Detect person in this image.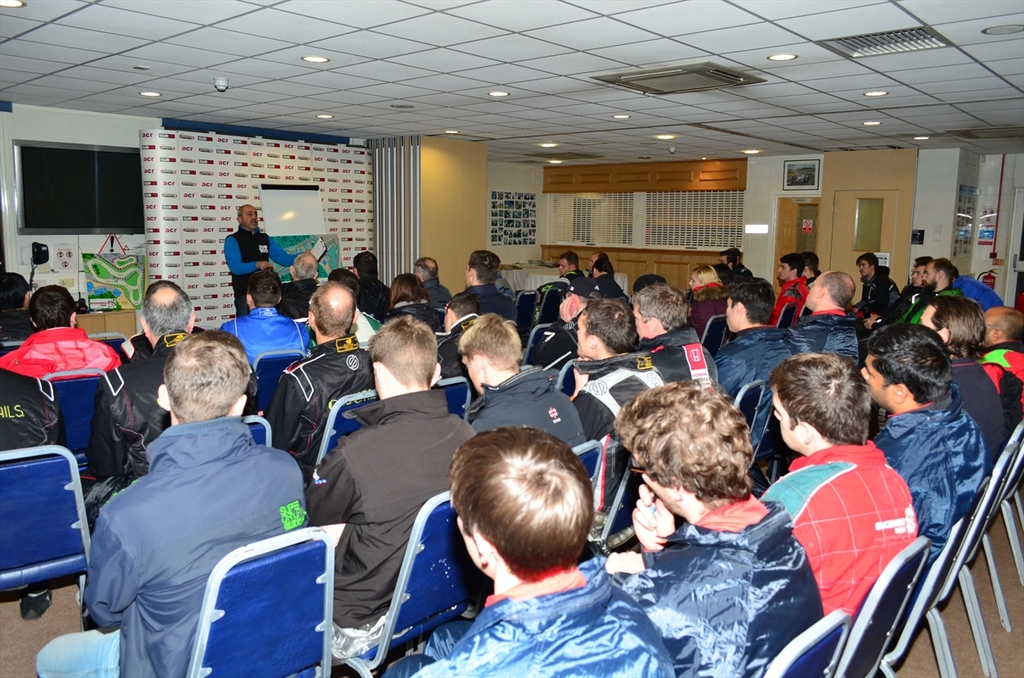
Detection: left=262, top=280, right=370, bottom=481.
